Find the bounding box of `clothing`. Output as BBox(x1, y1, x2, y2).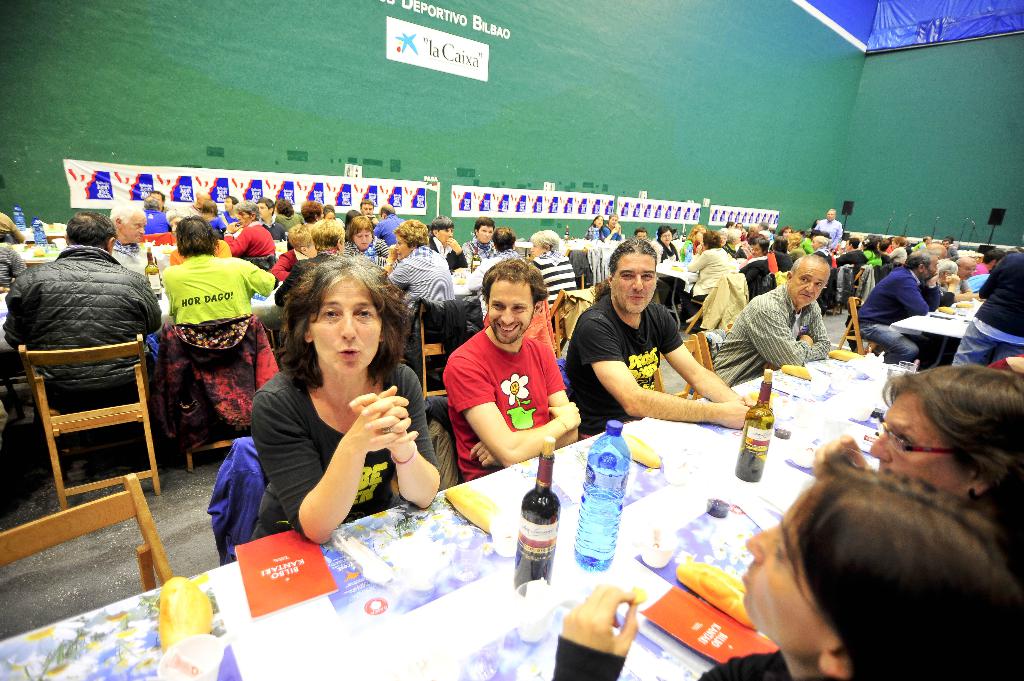
BBox(223, 221, 287, 269).
